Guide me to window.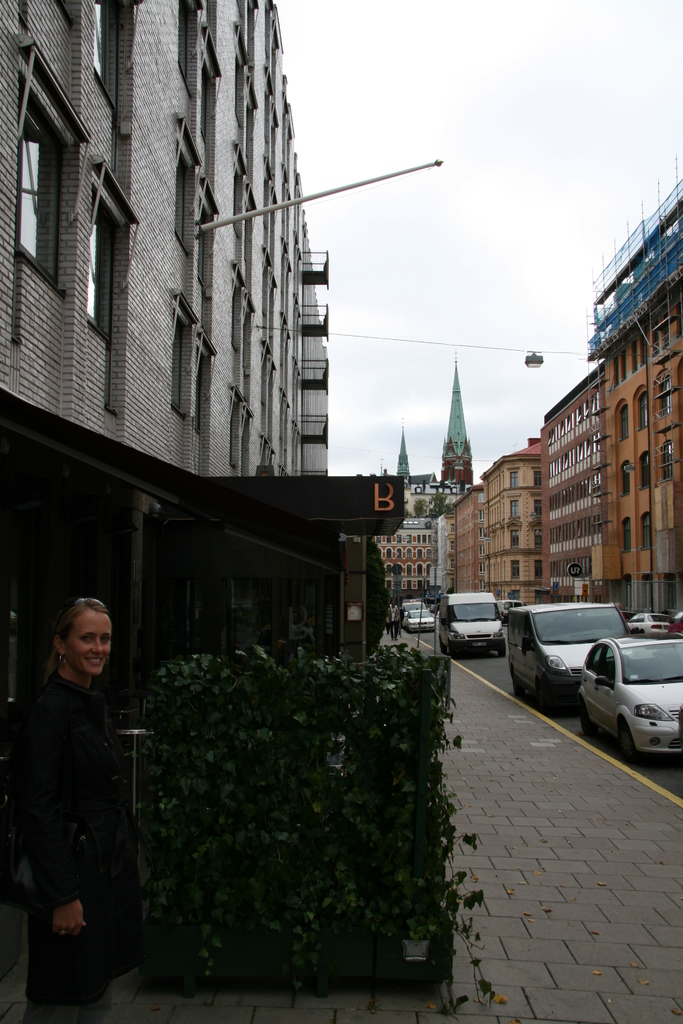
Guidance: <region>450, 540, 457, 554</region>.
